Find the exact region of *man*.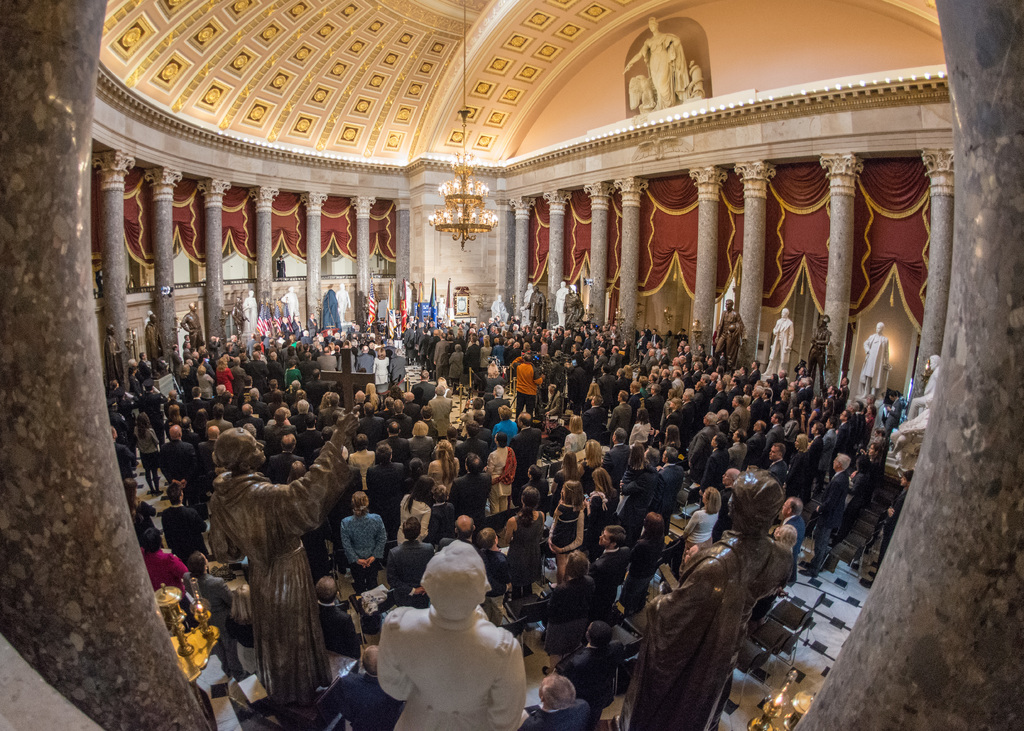
Exact region: crop(298, 326, 314, 343).
